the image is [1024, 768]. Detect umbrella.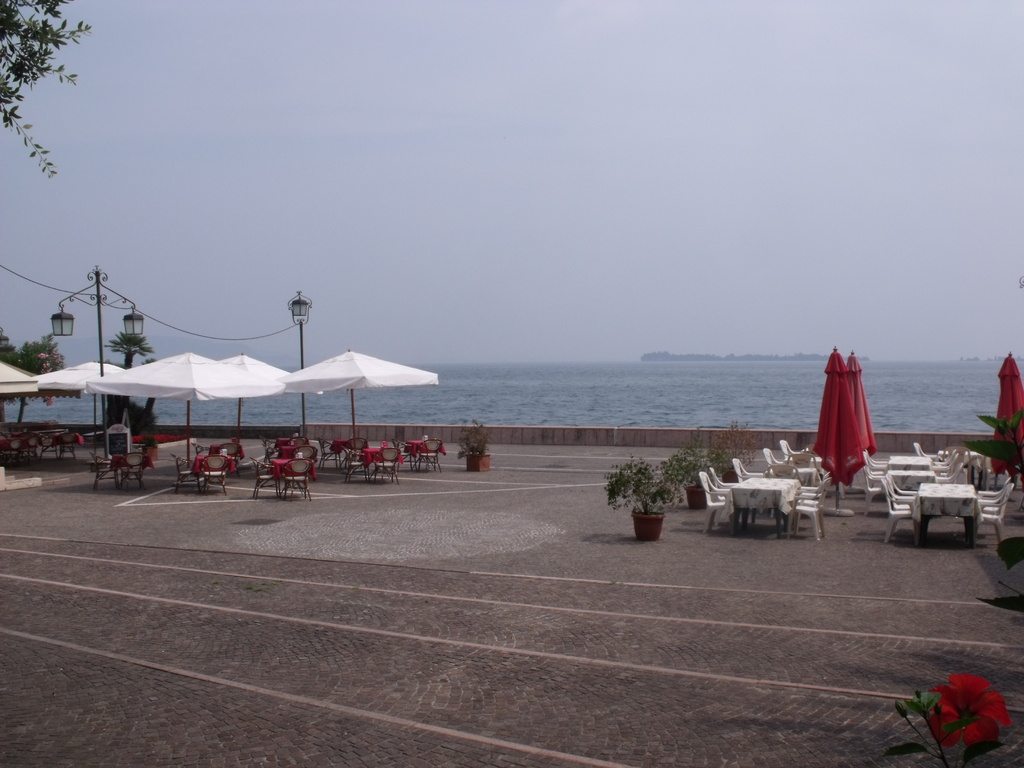
Detection: locate(993, 349, 1023, 479).
